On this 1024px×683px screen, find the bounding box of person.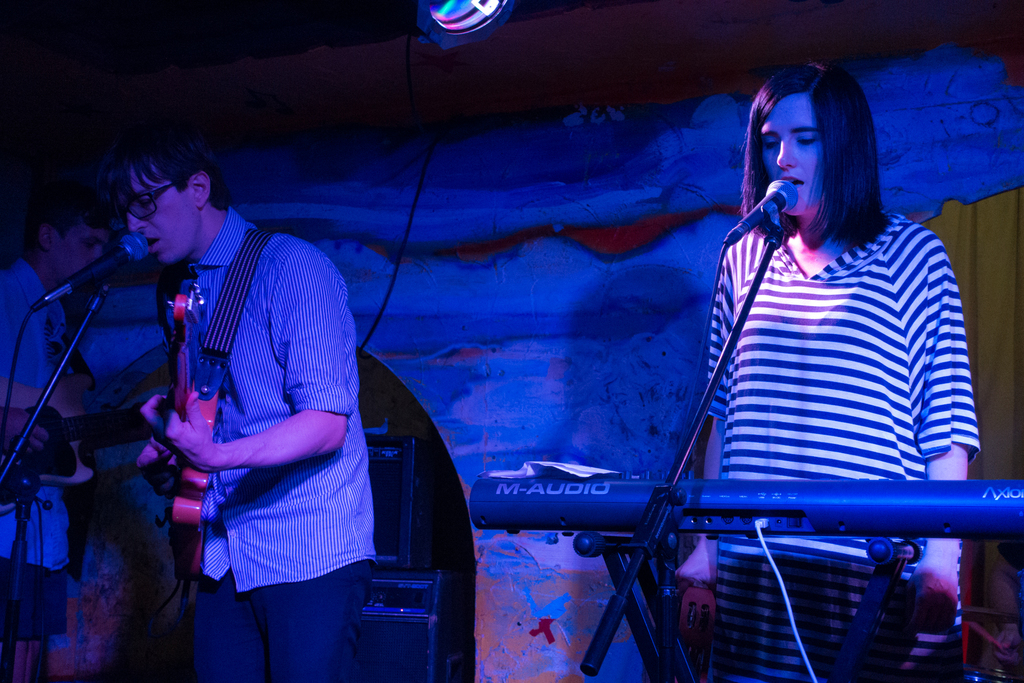
Bounding box: 0:172:131:682.
